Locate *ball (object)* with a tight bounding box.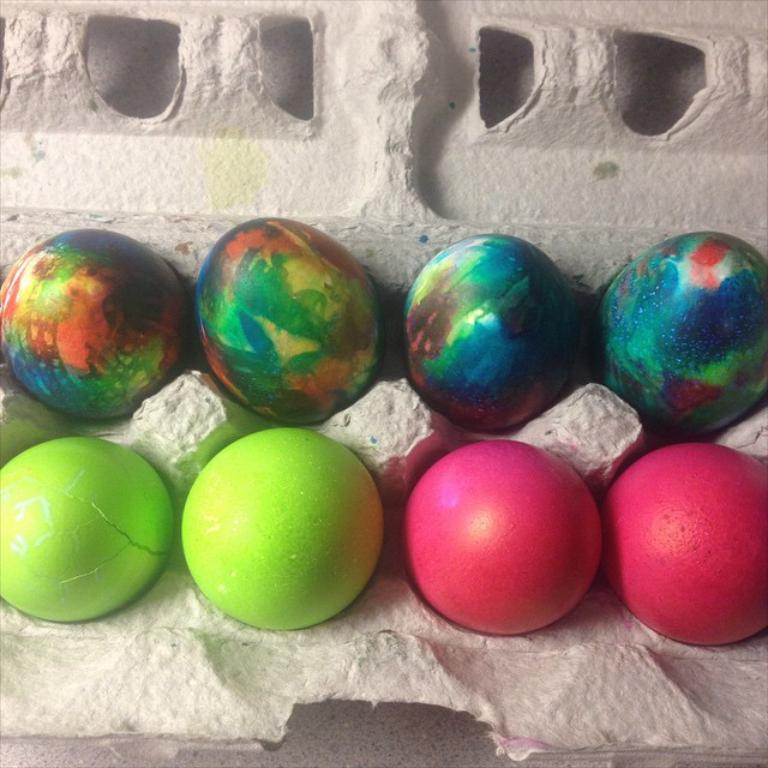
[left=0, top=433, right=176, bottom=617].
